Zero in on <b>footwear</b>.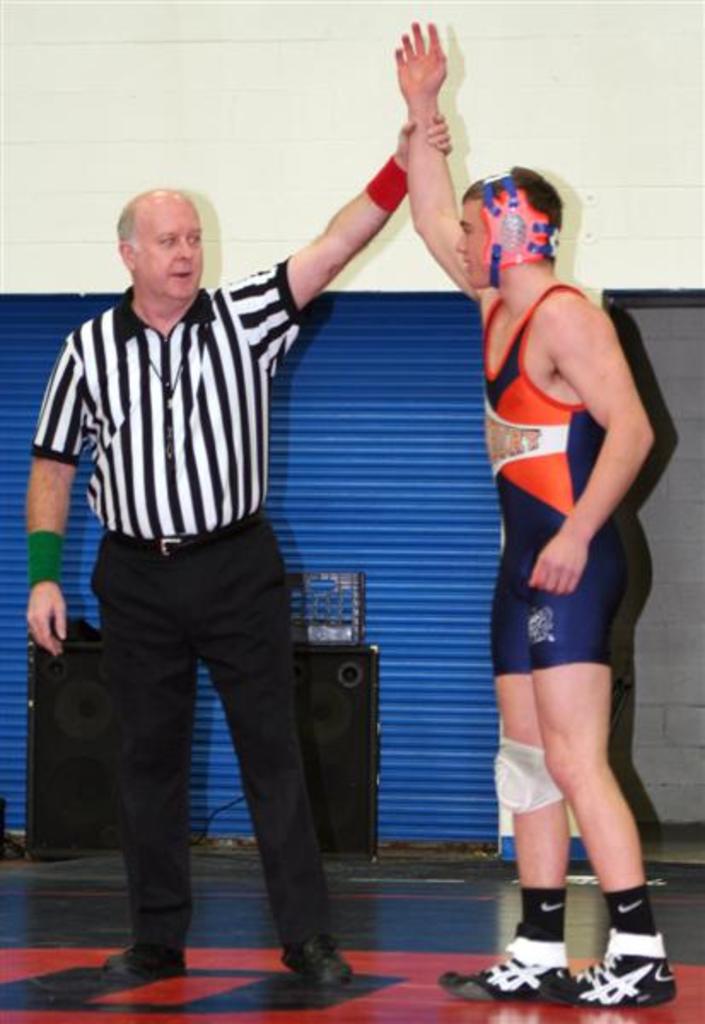
Zeroed in: 280,930,357,986.
